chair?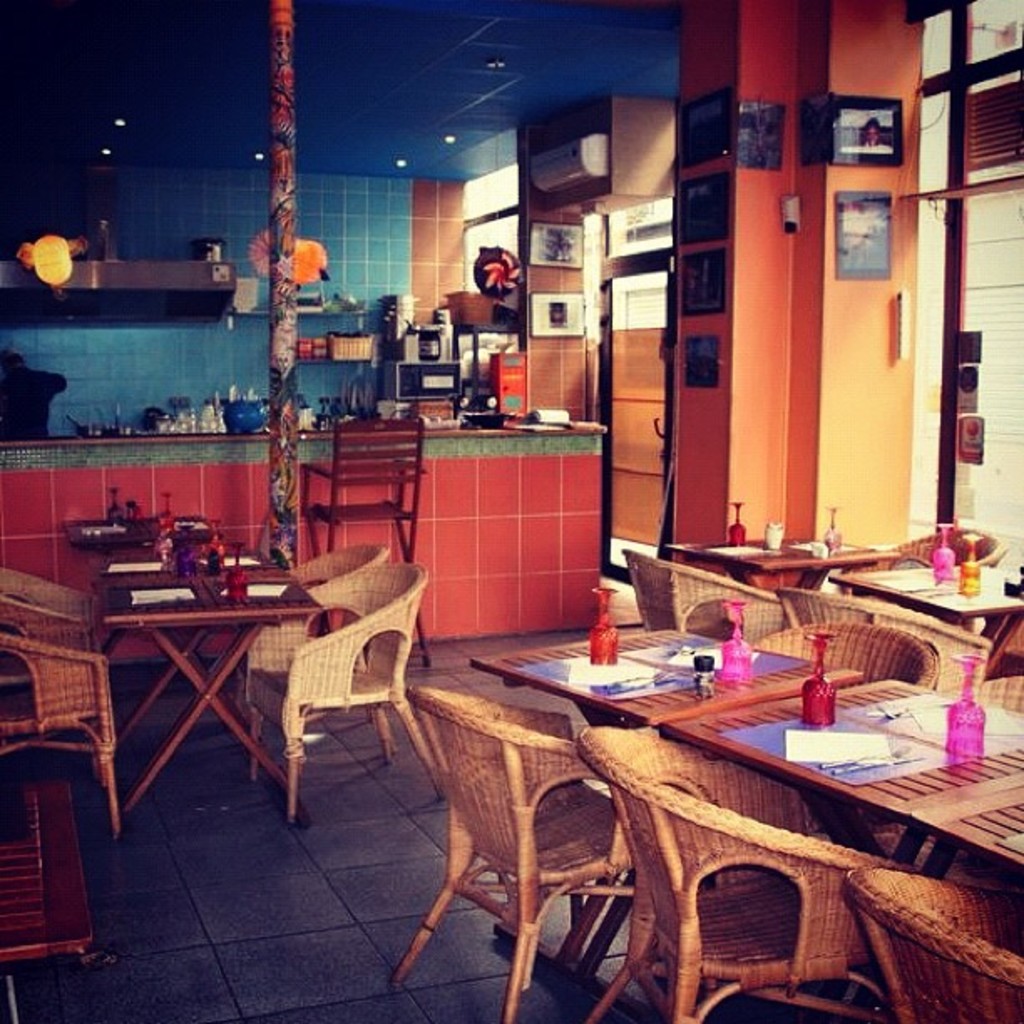
701/619/942/888
